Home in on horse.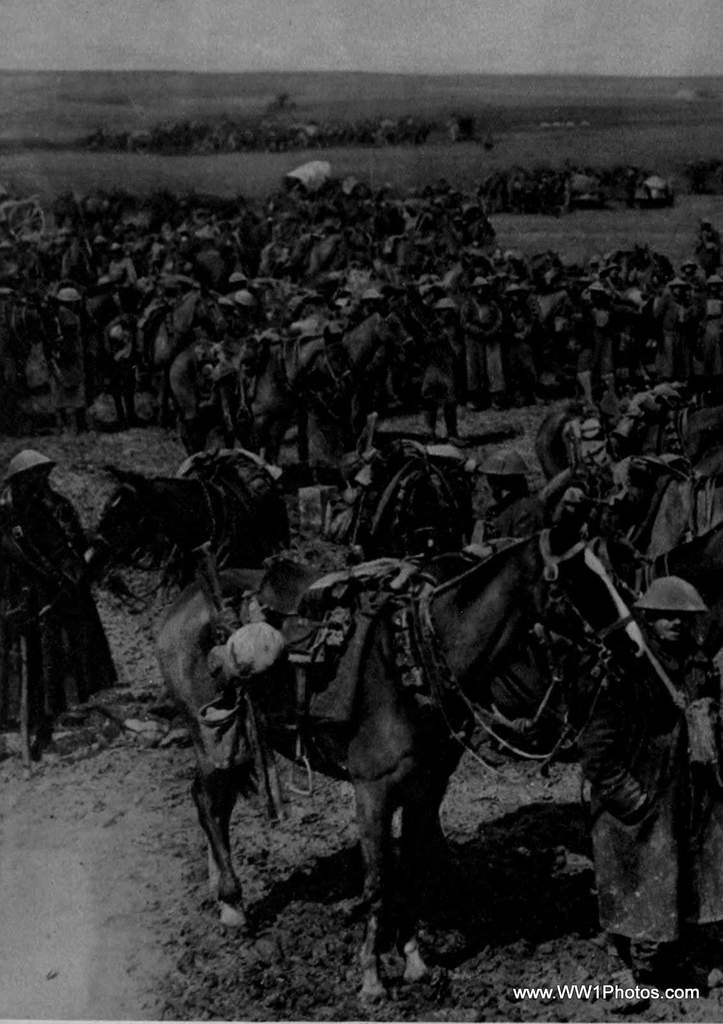
Homed in at box=[165, 325, 354, 461].
